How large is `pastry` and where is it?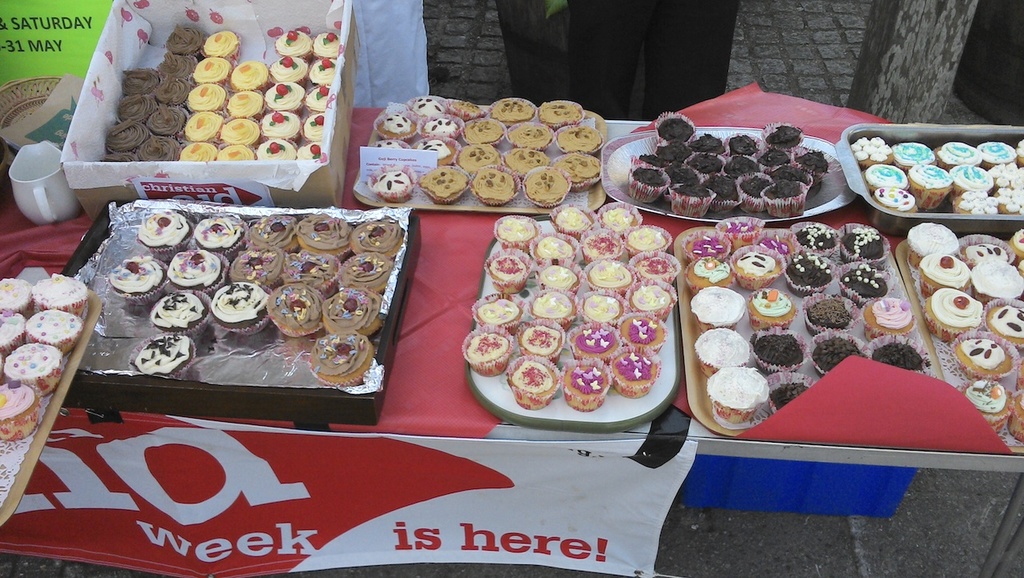
Bounding box: (280, 247, 342, 296).
